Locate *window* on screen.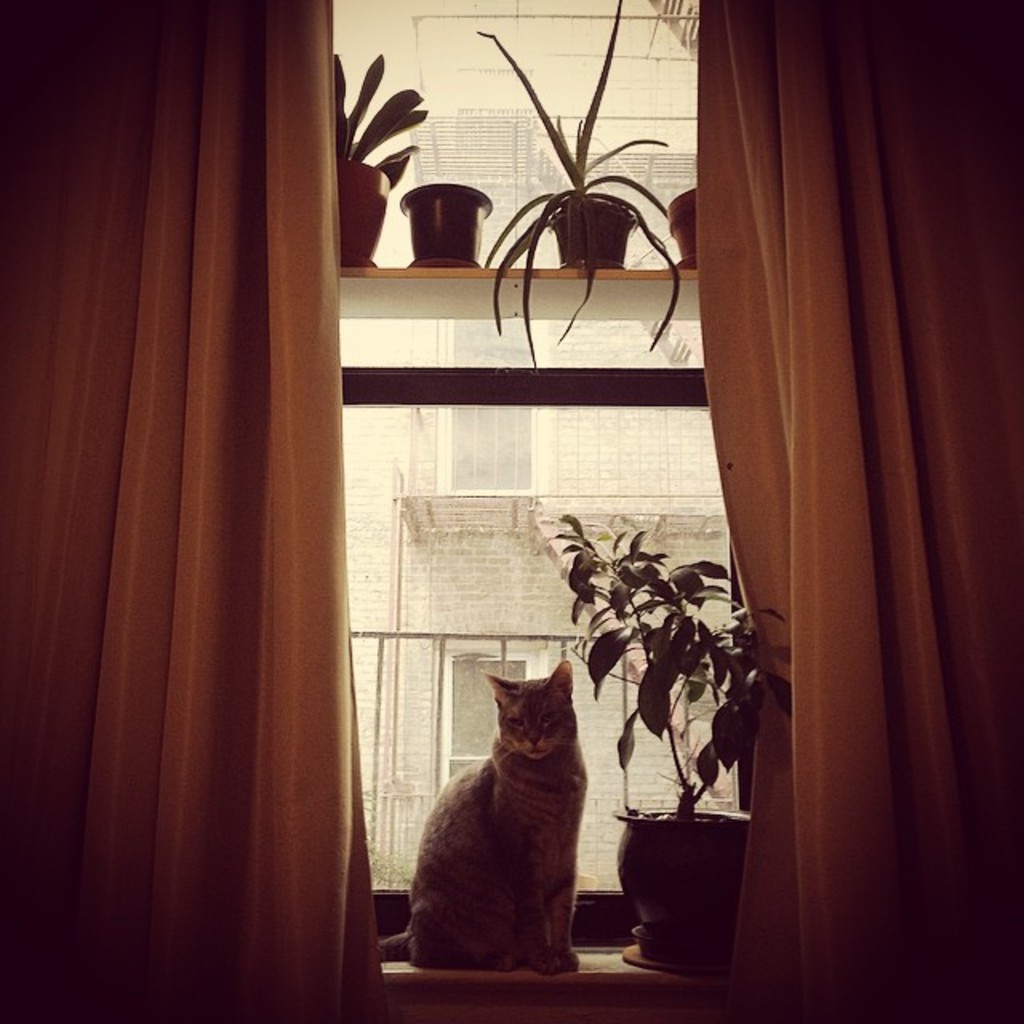
On screen at 346 0 754 954.
